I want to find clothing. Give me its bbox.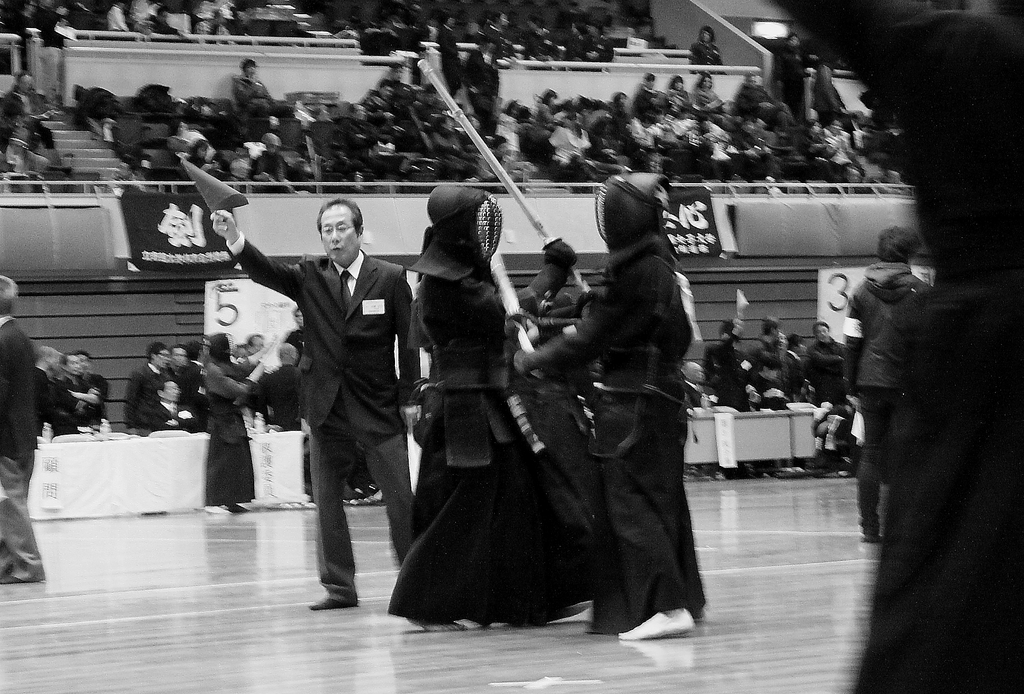
[x1=426, y1=254, x2=554, y2=616].
